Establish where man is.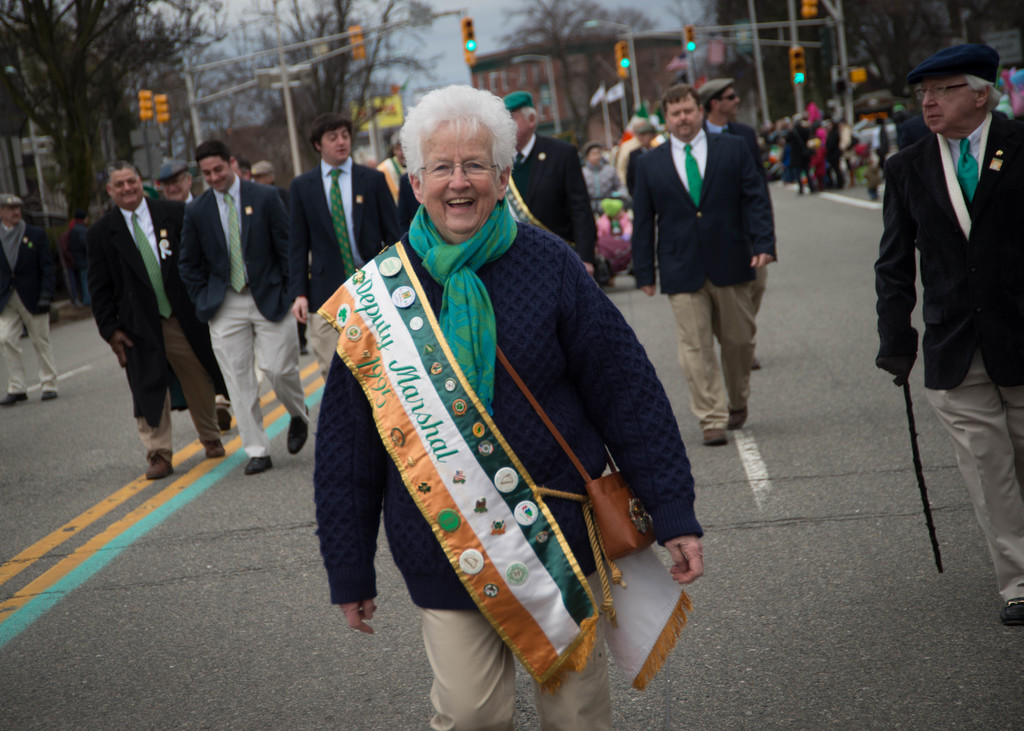
Established at {"left": 85, "top": 159, "right": 228, "bottom": 482}.
